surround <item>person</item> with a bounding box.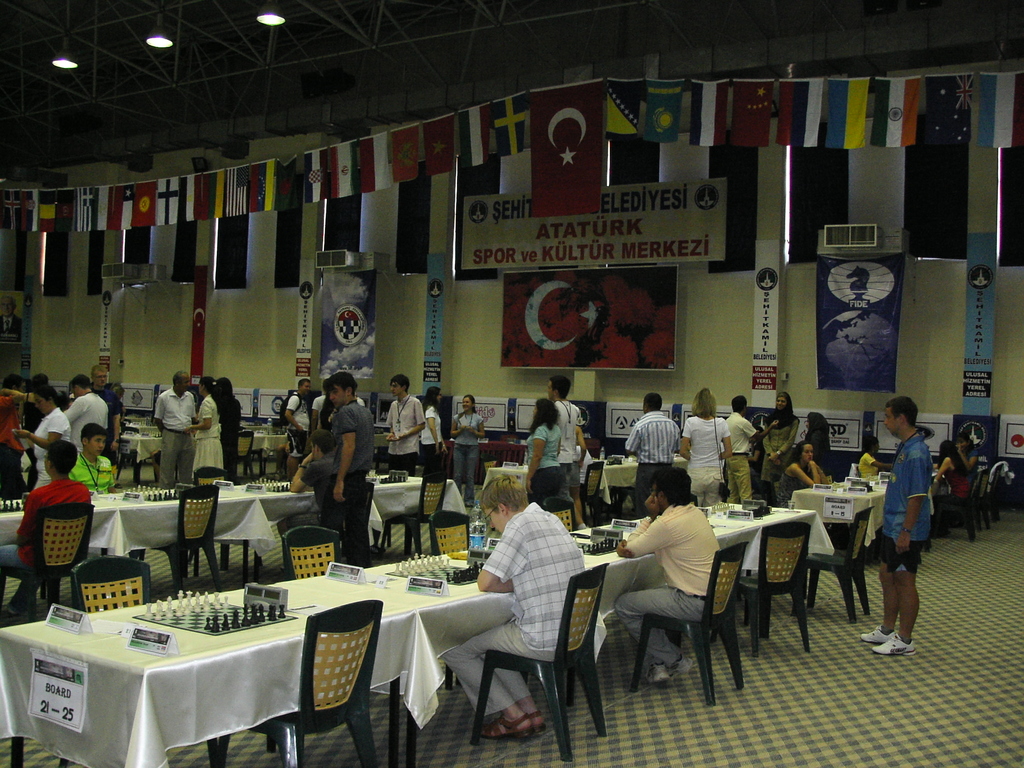
x1=443 y1=470 x2=593 y2=740.
